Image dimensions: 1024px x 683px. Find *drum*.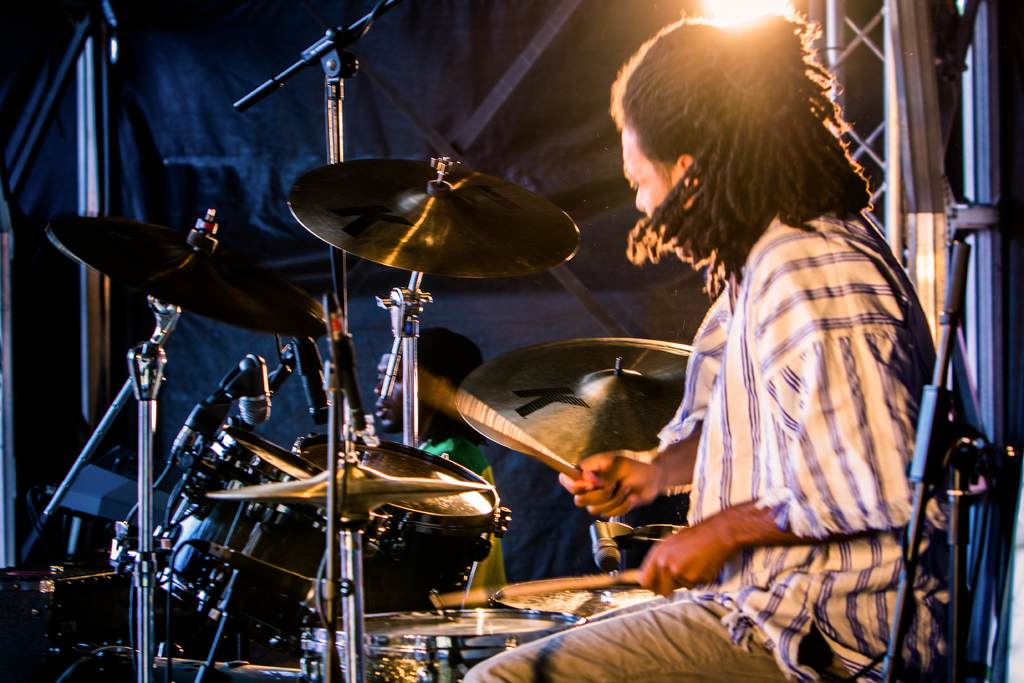
(496, 582, 680, 621).
